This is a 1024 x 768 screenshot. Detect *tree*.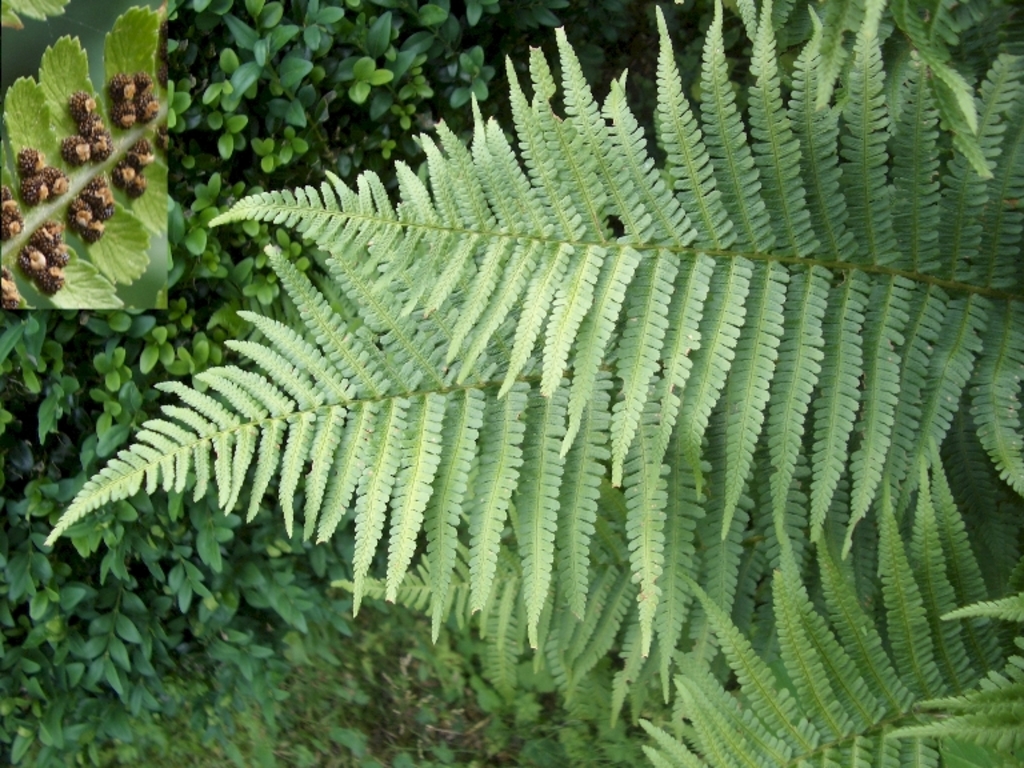
select_region(0, 0, 1023, 767).
